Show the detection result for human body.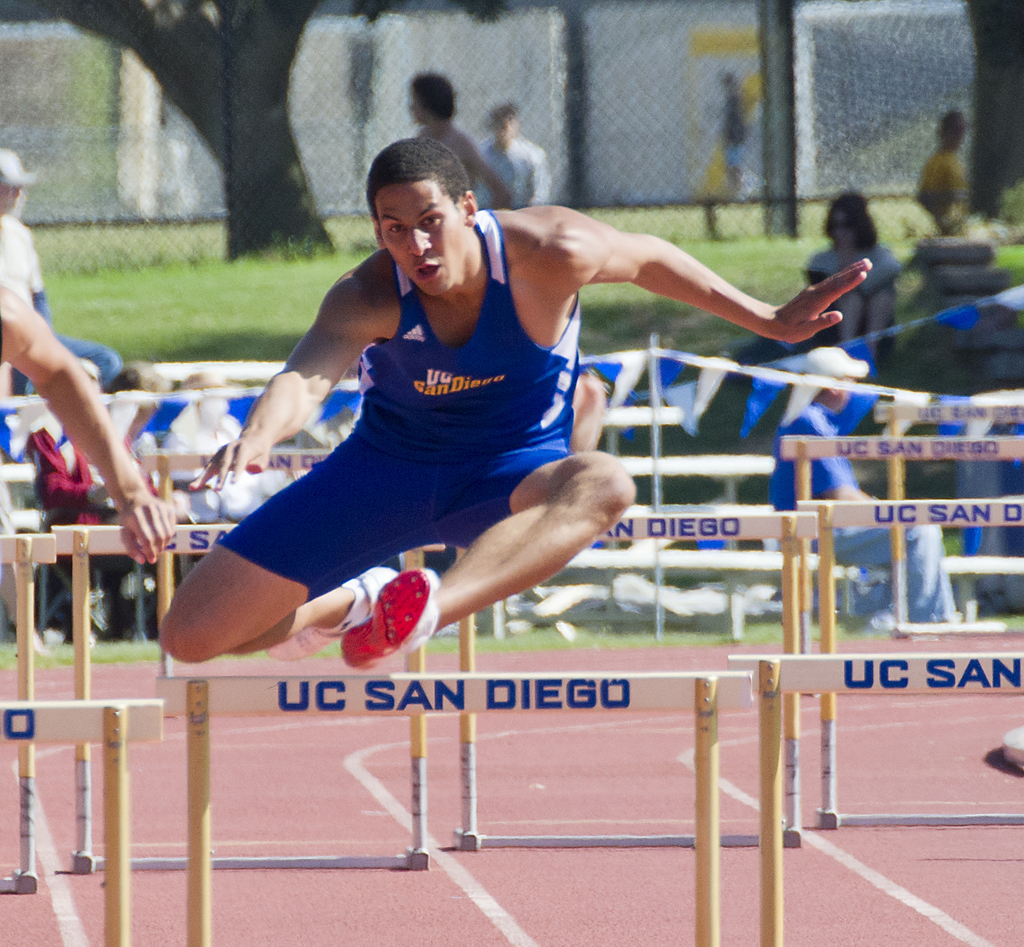
l=489, t=134, r=552, b=213.
